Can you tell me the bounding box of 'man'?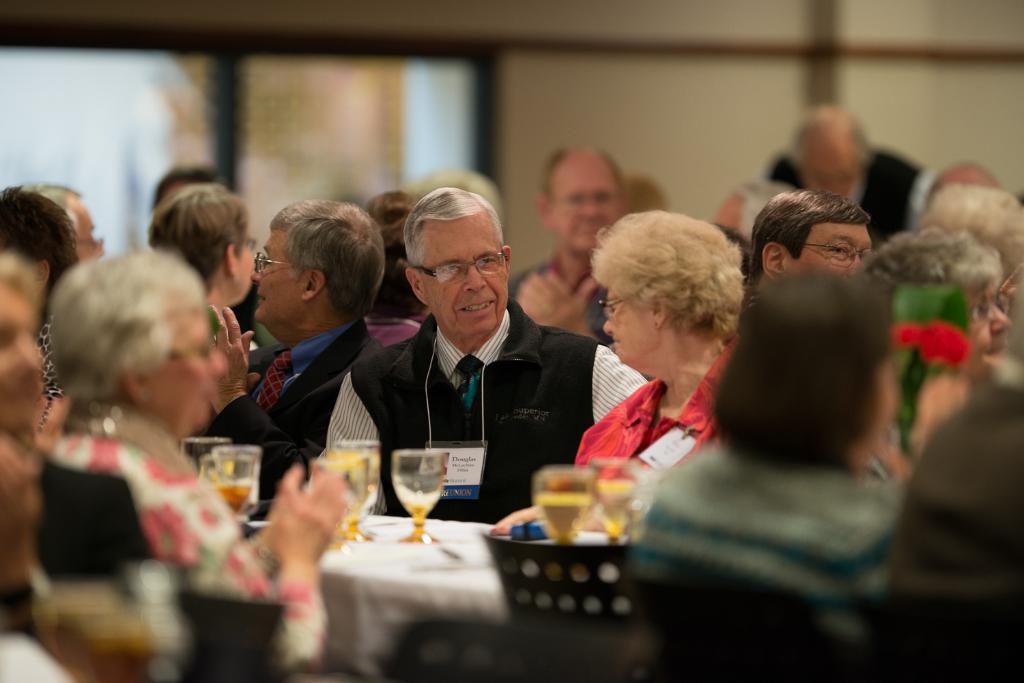
[x1=204, y1=199, x2=386, y2=499].
